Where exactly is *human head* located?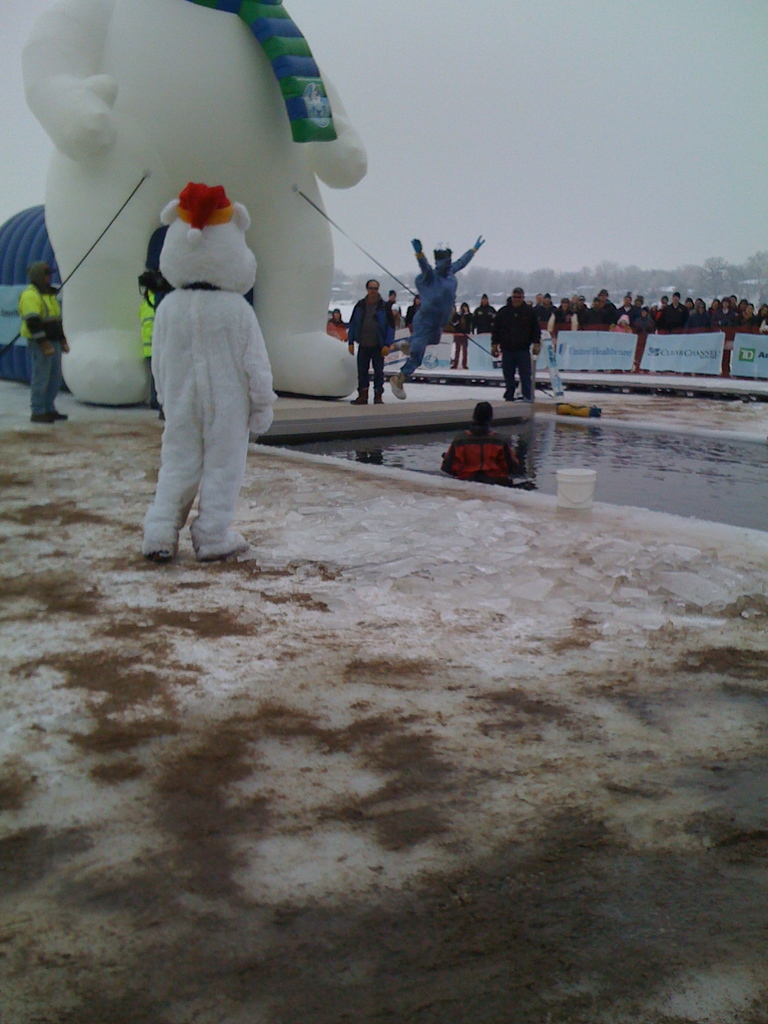
Its bounding box is [x1=389, y1=290, x2=398, y2=302].
